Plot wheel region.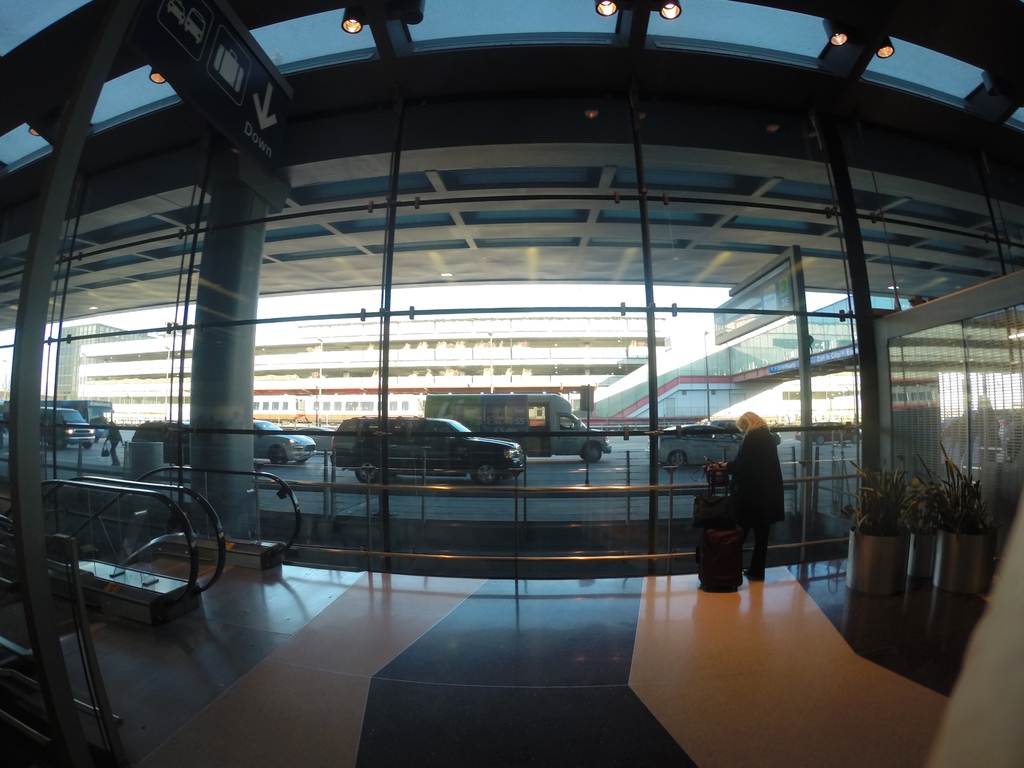
Plotted at x1=666 y1=450 x2=682 y2=477.
